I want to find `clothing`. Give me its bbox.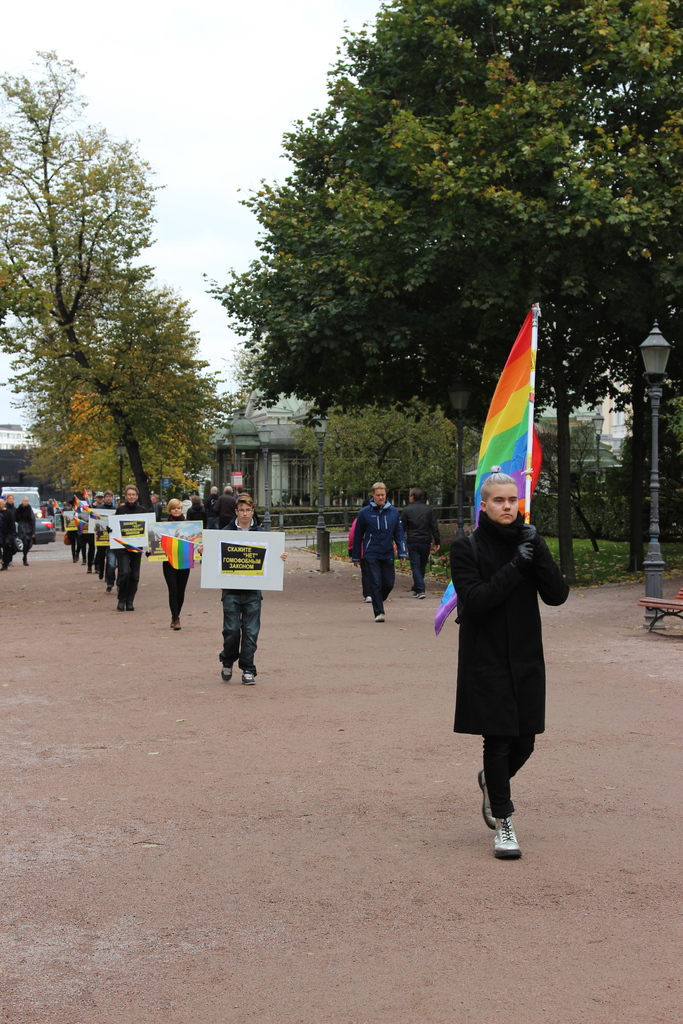
detection(394, 500, 440, 591).
